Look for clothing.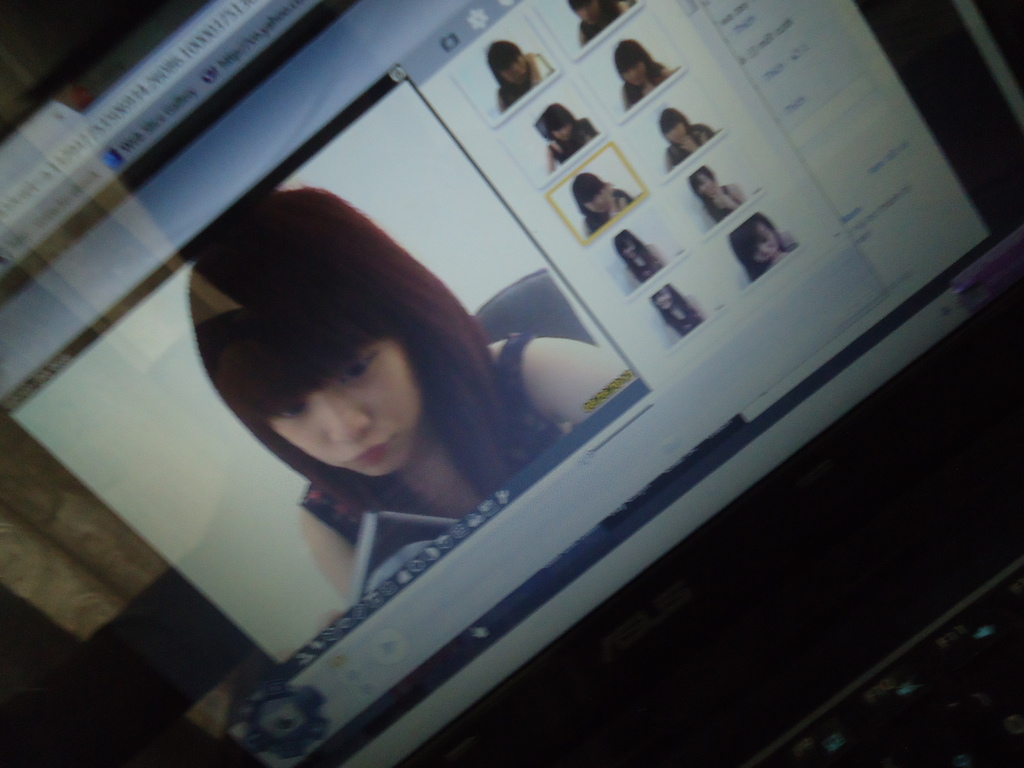
Found: {"x1": 589, "y1": 189, "x2": 623, "y2": 237}.
